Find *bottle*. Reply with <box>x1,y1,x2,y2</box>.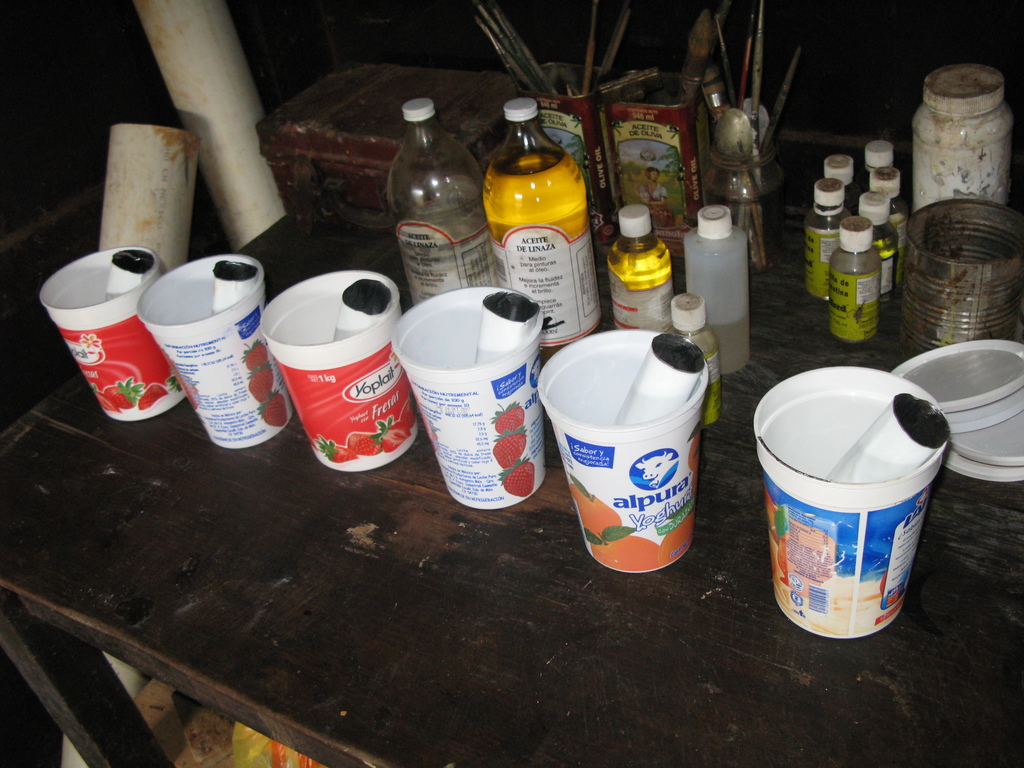
<box>682,202,752,375</box>.
